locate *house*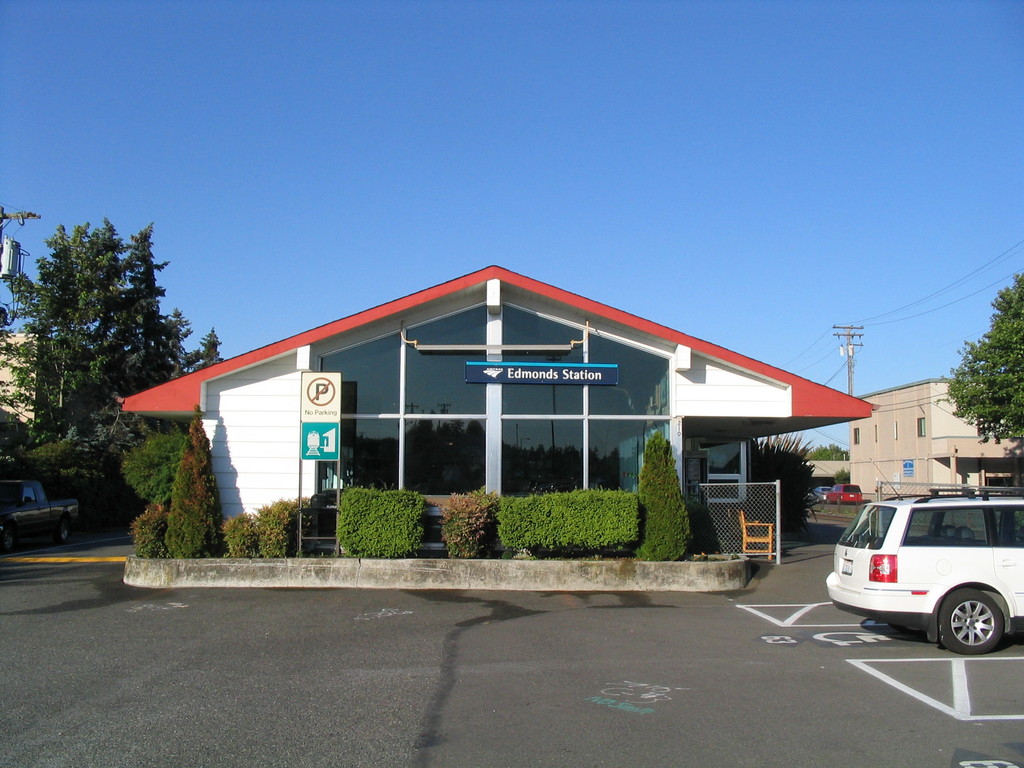
box=[845, 378, 1023, 502]
